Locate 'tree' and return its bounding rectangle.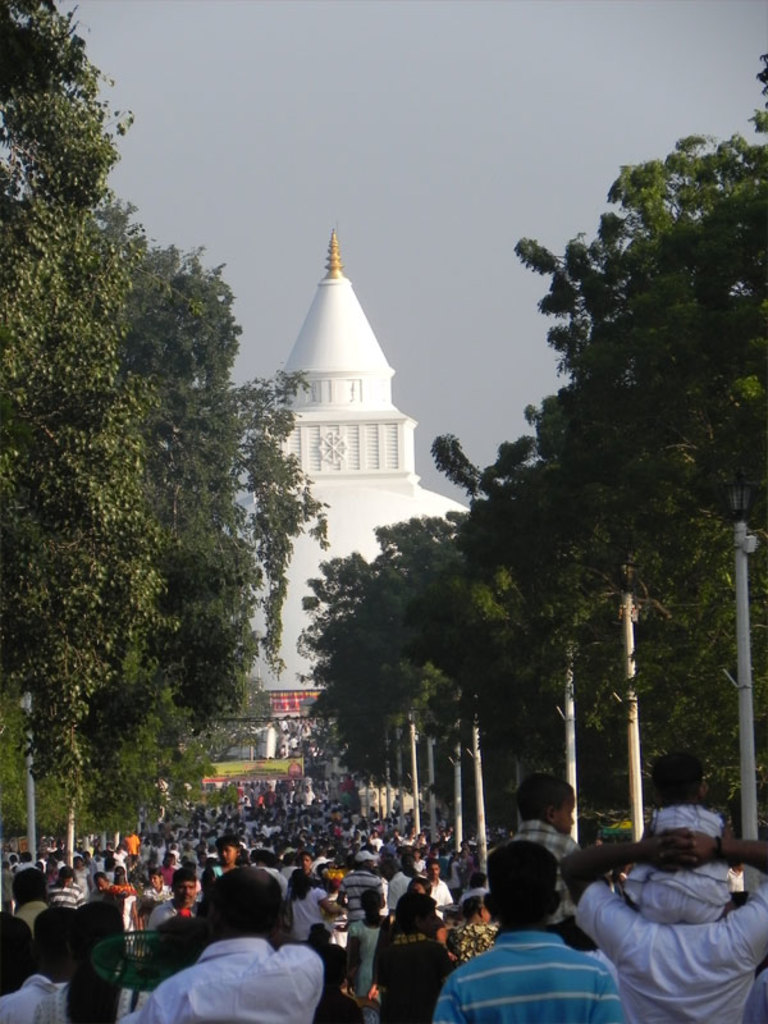
x1=517, y1=116, x2=767, y2=709.
